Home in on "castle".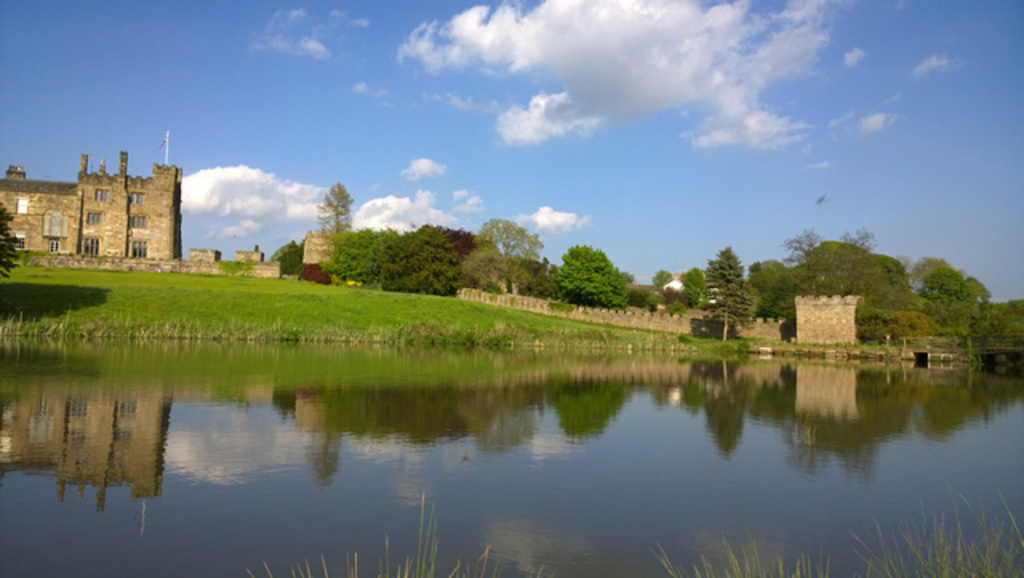
Homed in at pyautogui.locateOnScreen(19, 130, 197, 274).
